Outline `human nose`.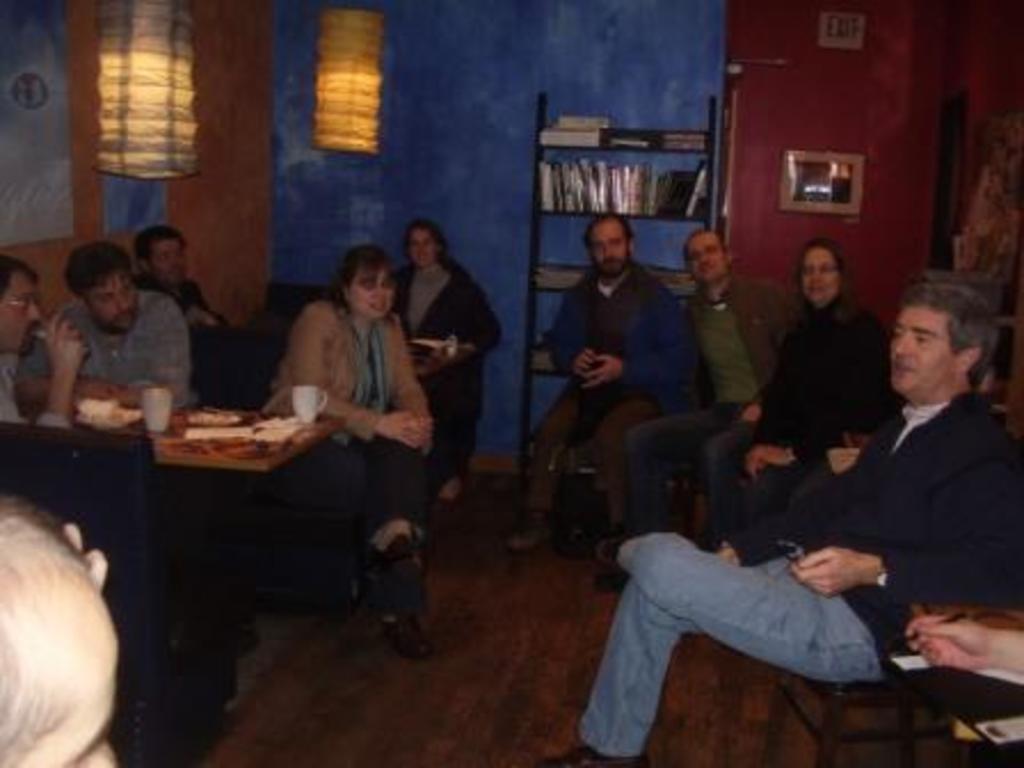
Outline: (x1=695, y1=251, x2=711, y2=267).
